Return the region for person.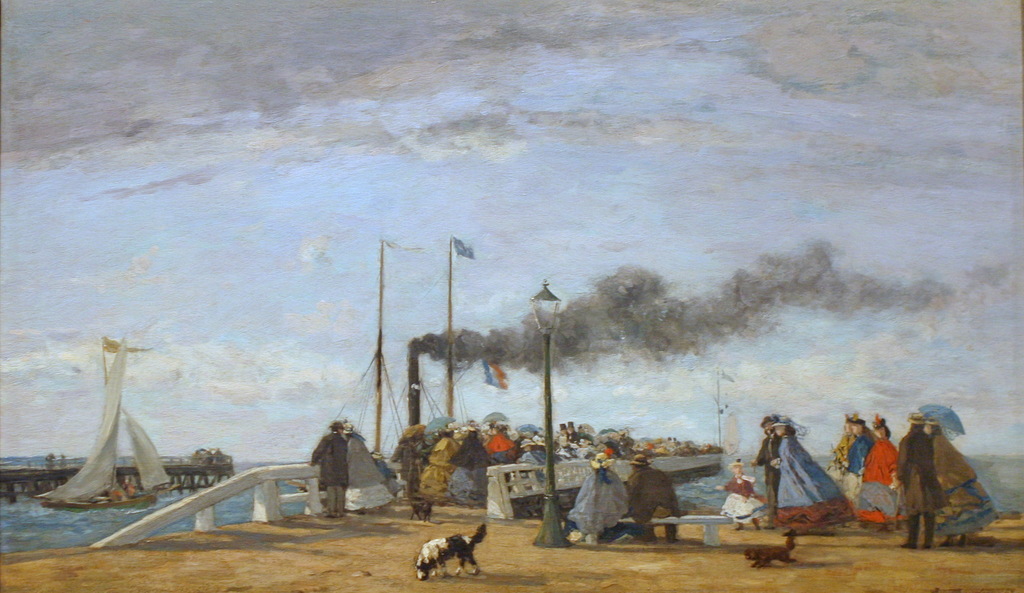
crop(767, 416, 854, 554).
